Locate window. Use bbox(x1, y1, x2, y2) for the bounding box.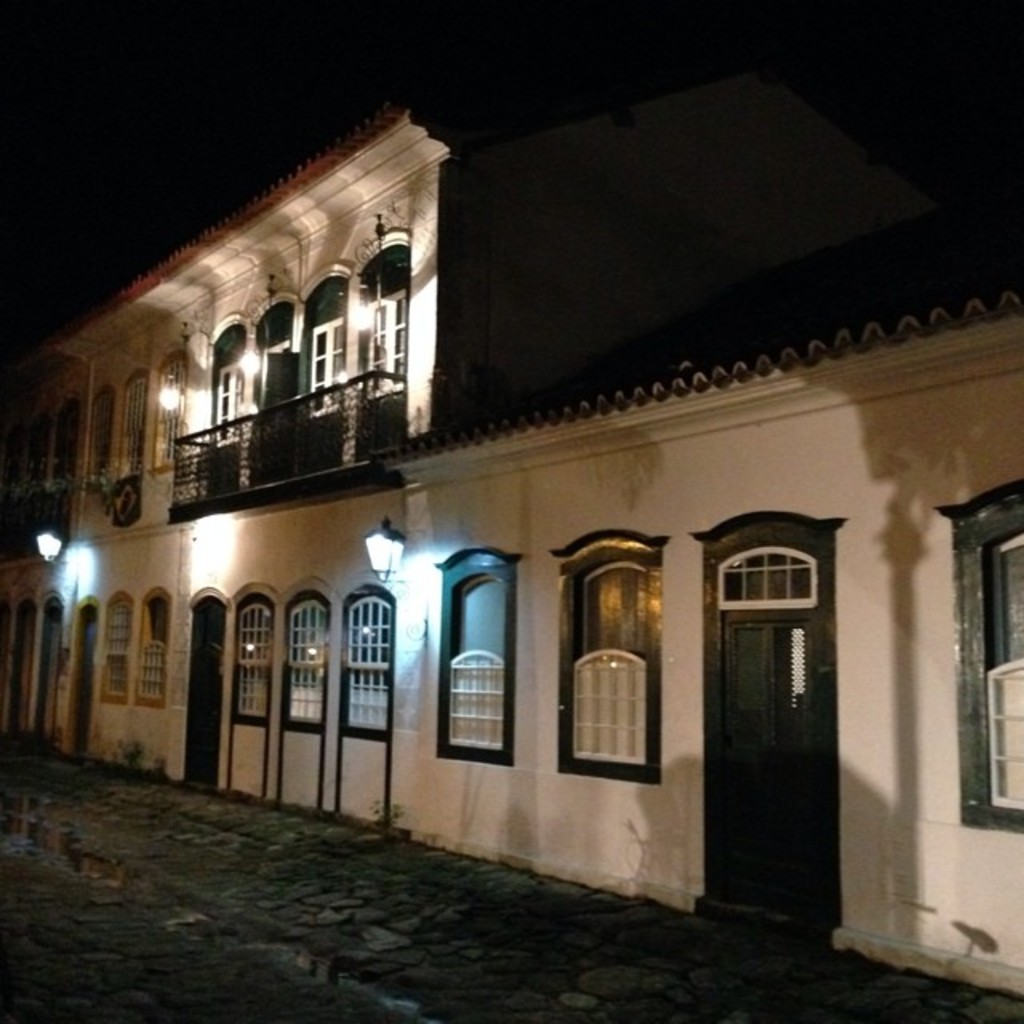
bbox(934, 477, 1022, 835).
